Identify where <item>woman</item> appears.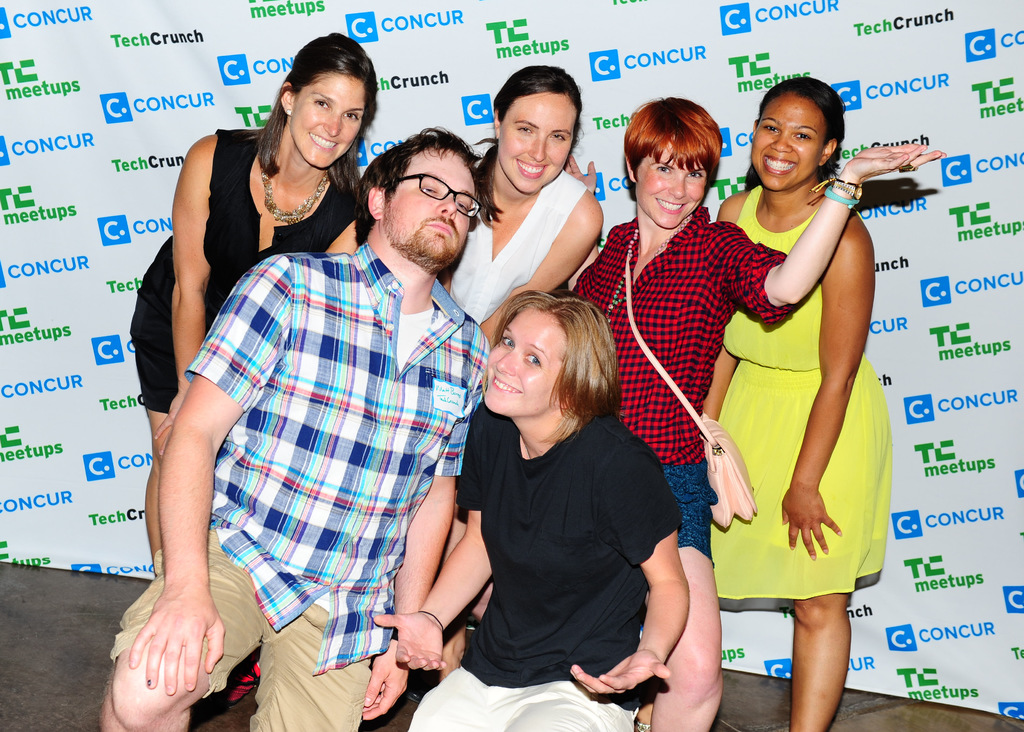
Appears at box(373, 283, 692, 731).
